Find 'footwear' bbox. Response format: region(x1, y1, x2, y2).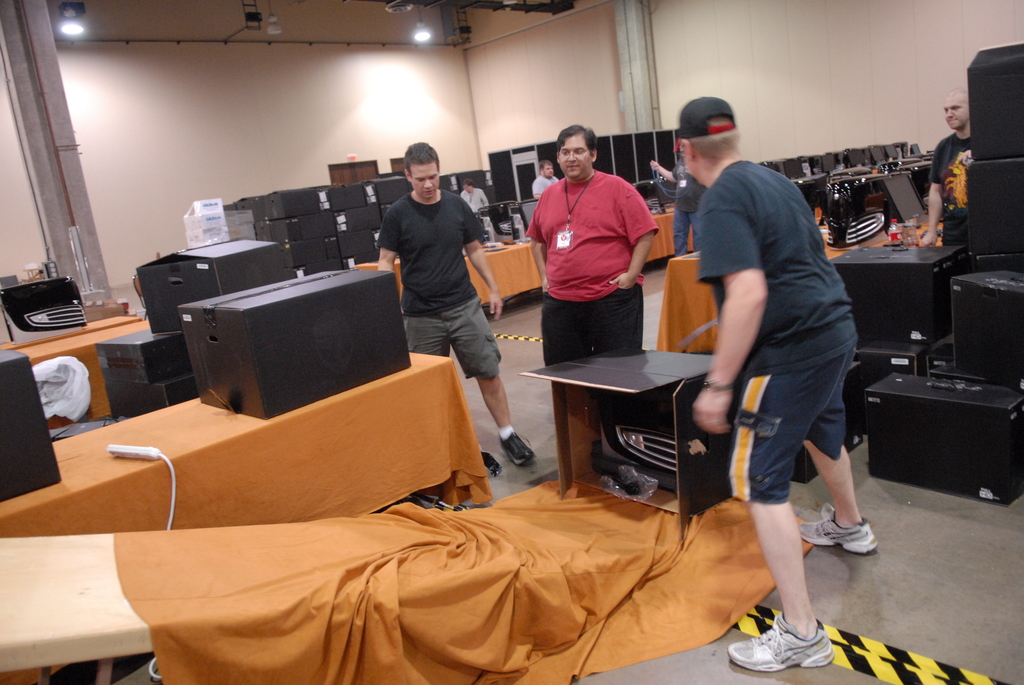
region(799, 505, 884, 574).
